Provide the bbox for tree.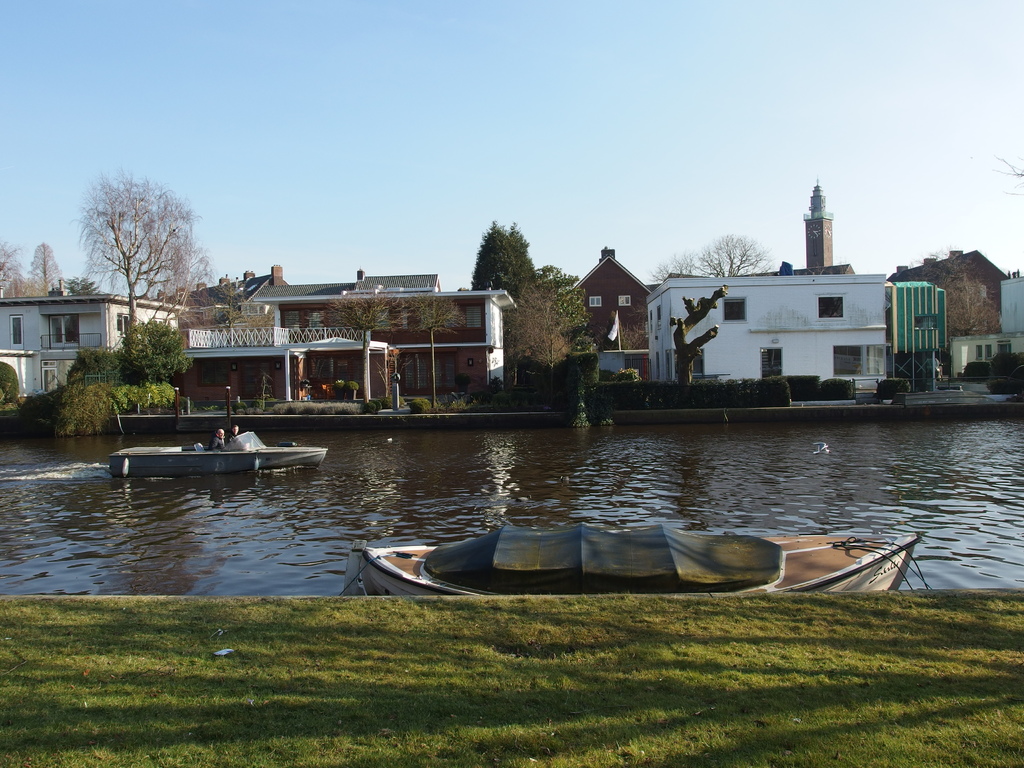
{"left": 605, "top": 309, "right": 645, "bottom": 346}.
